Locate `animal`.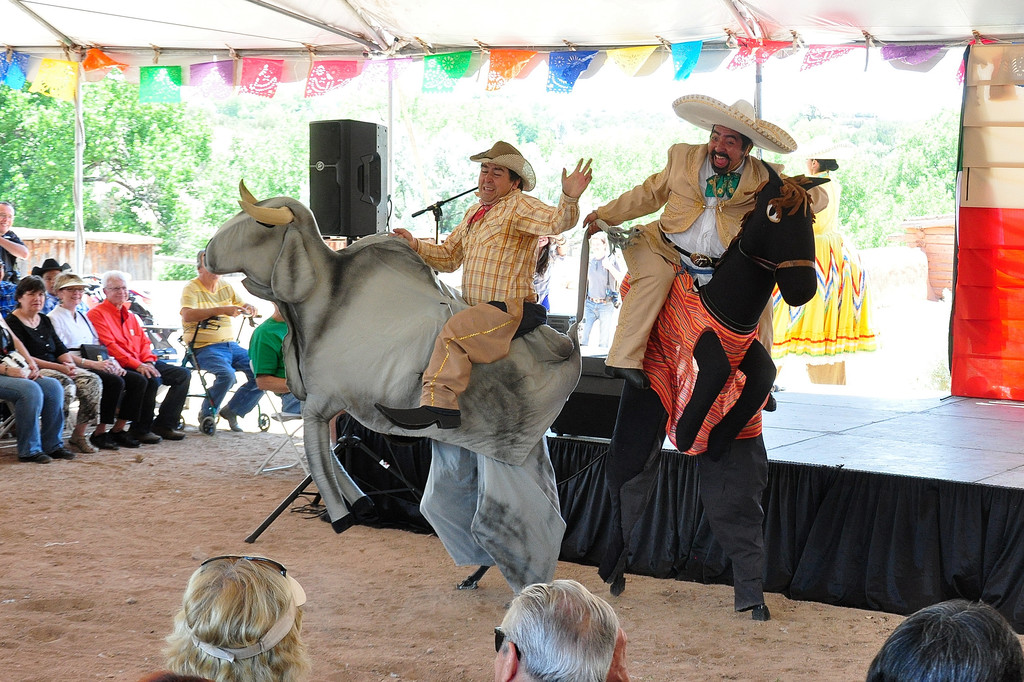
Bounding box: left=202, top=180, right=633, bottom=536.
